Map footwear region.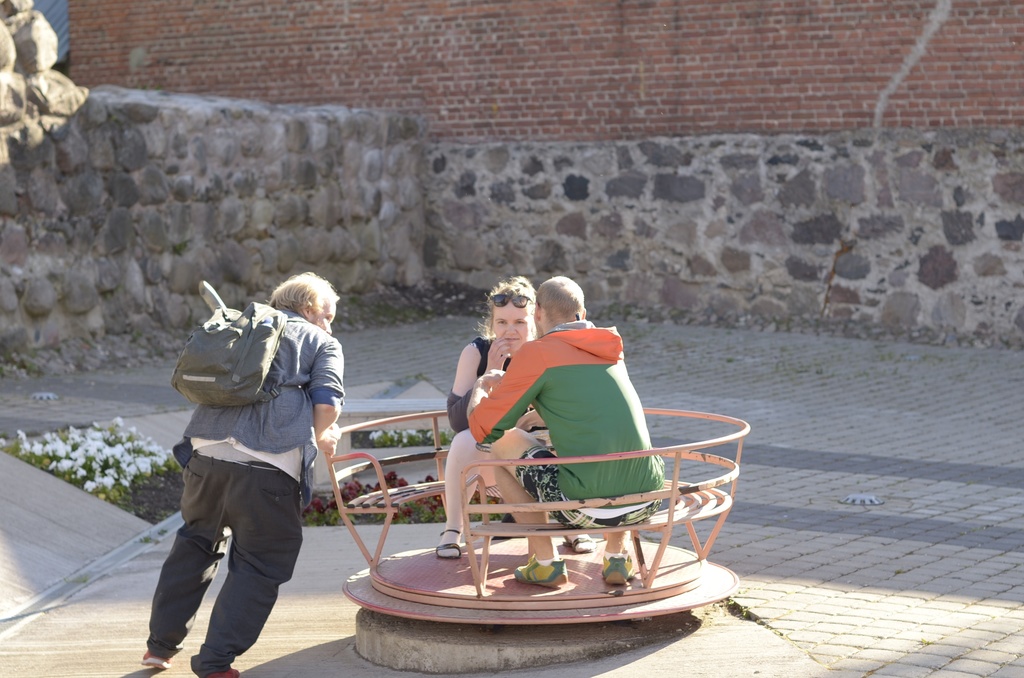
Mapped to {"x1": 433, "y1": 526, "x2": 461, "y2": 559}.
